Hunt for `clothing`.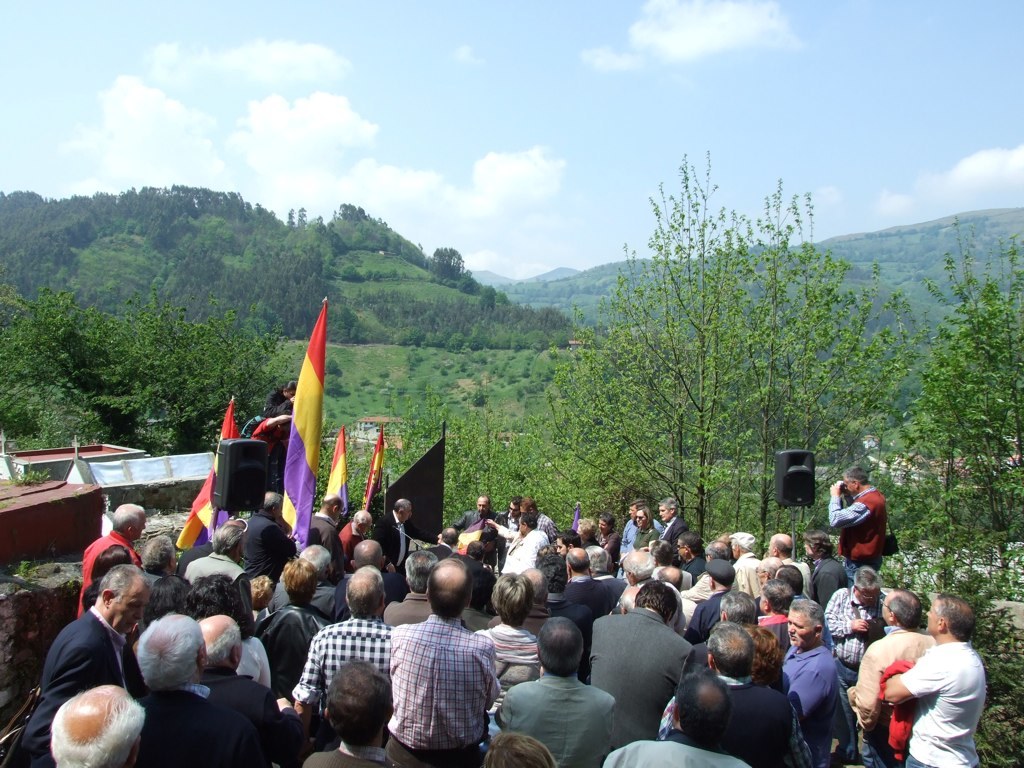
Hunted down at 496:523:551:573.
